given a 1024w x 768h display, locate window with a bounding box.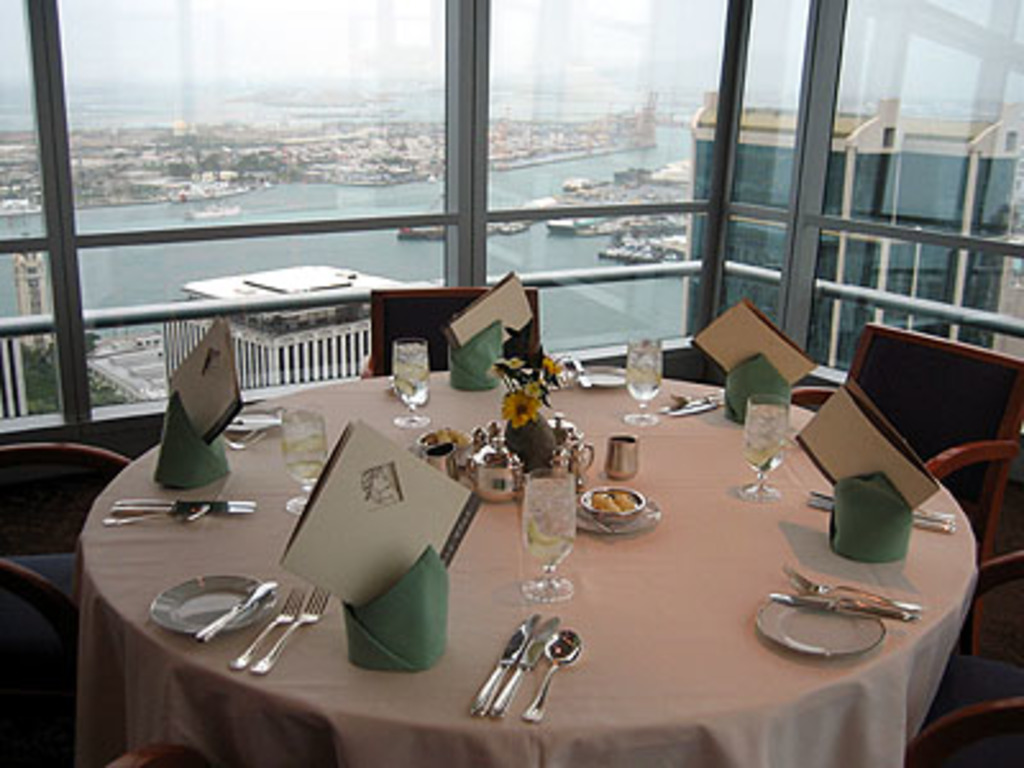
Located: [x1=0, y1=0, x2=1021, y2=484].
